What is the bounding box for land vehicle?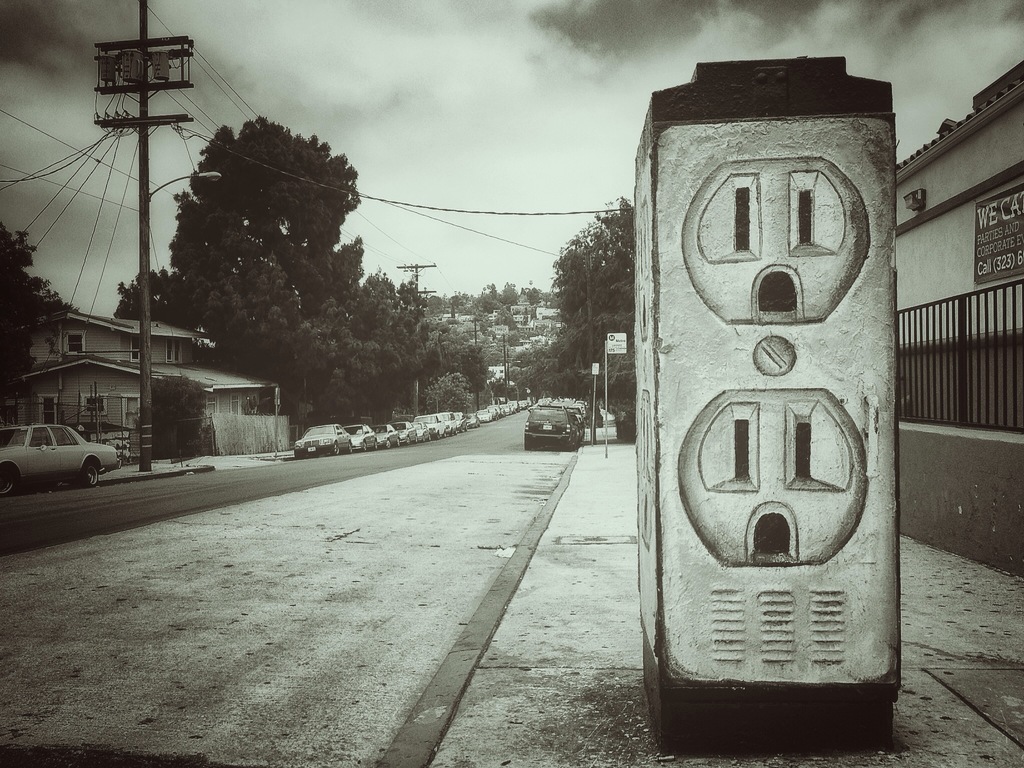
<box>1,412,113,488</box>.
